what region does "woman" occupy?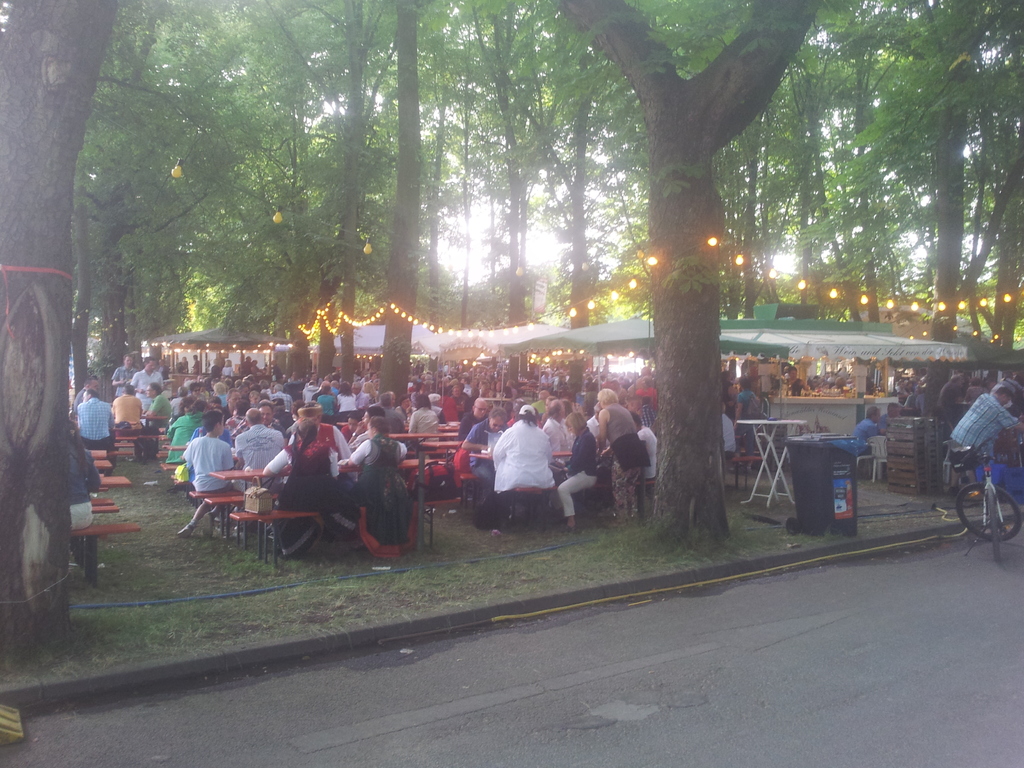
select_region(604, 381, 657, 516).
